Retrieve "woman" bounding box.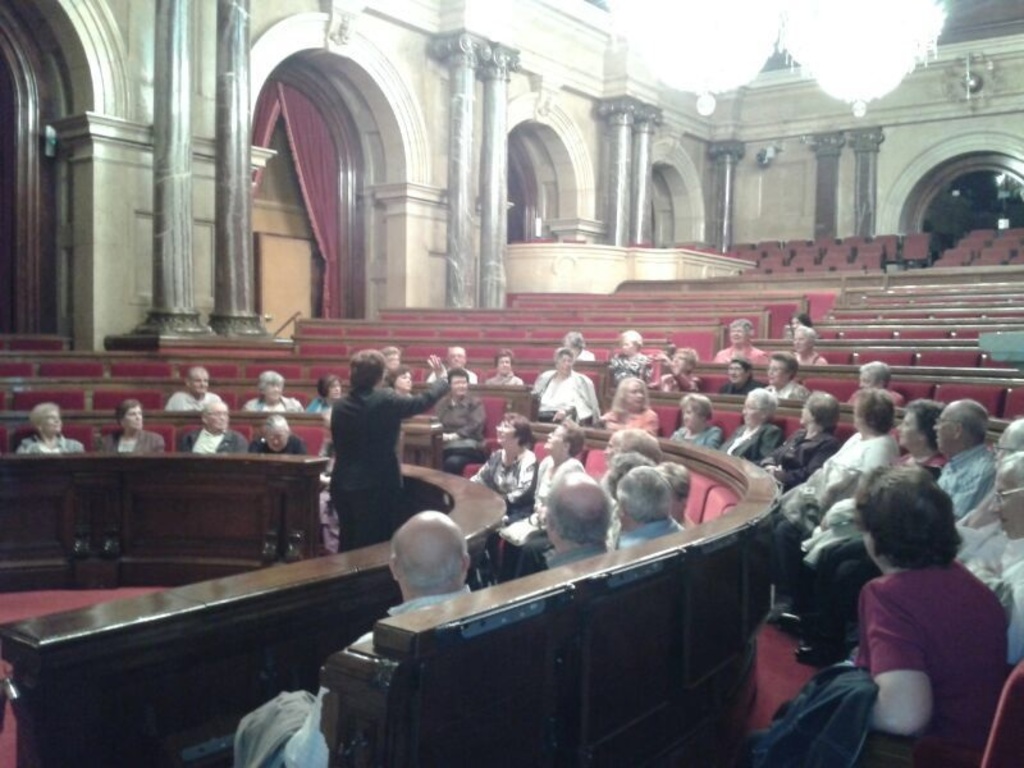
Bounding box: <region>714, 388, 782, 468</region>.
